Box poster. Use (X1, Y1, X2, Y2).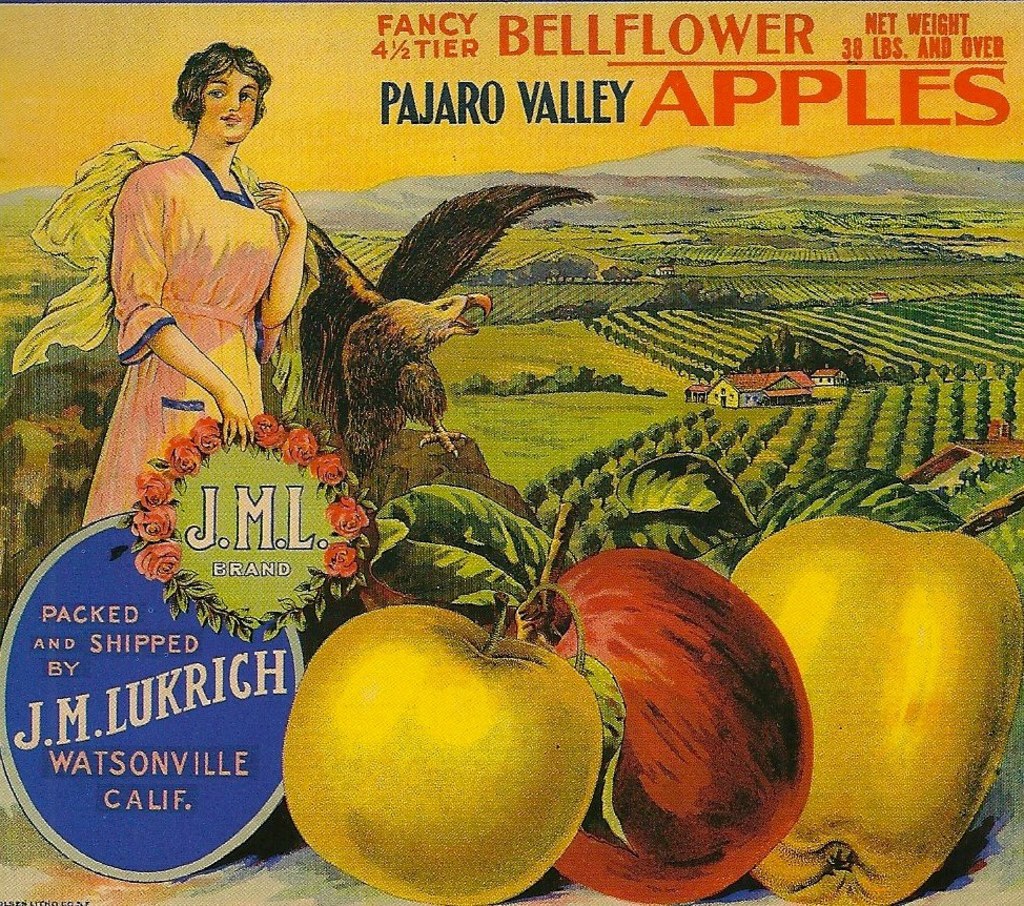
(0, 0, 1023, 905).
